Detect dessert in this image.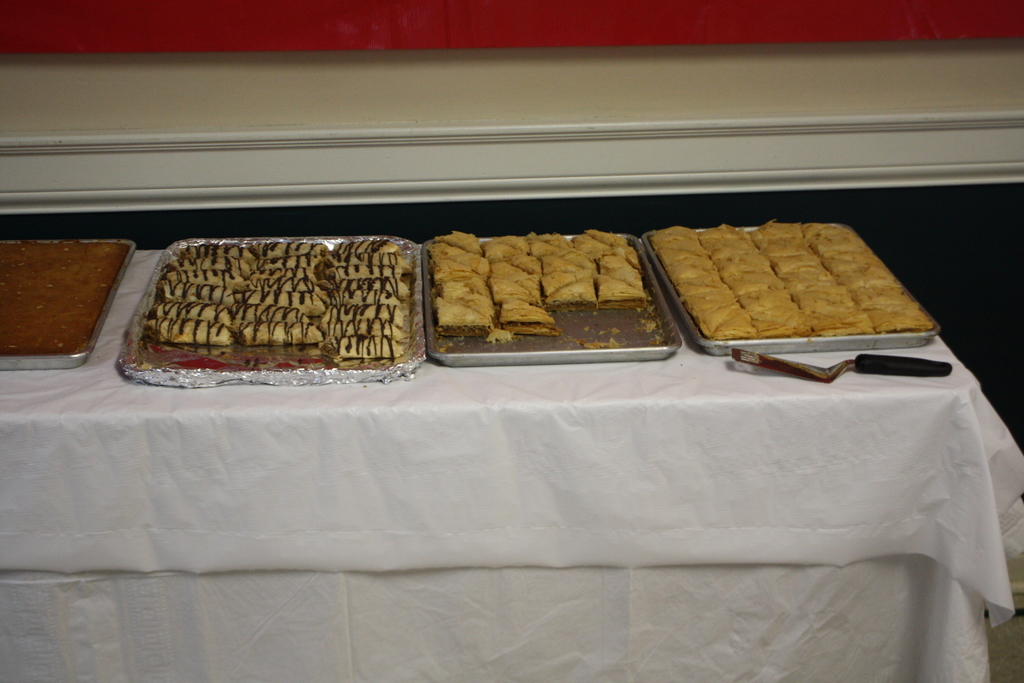
Detection: detection(655, 220, 702, 250).
